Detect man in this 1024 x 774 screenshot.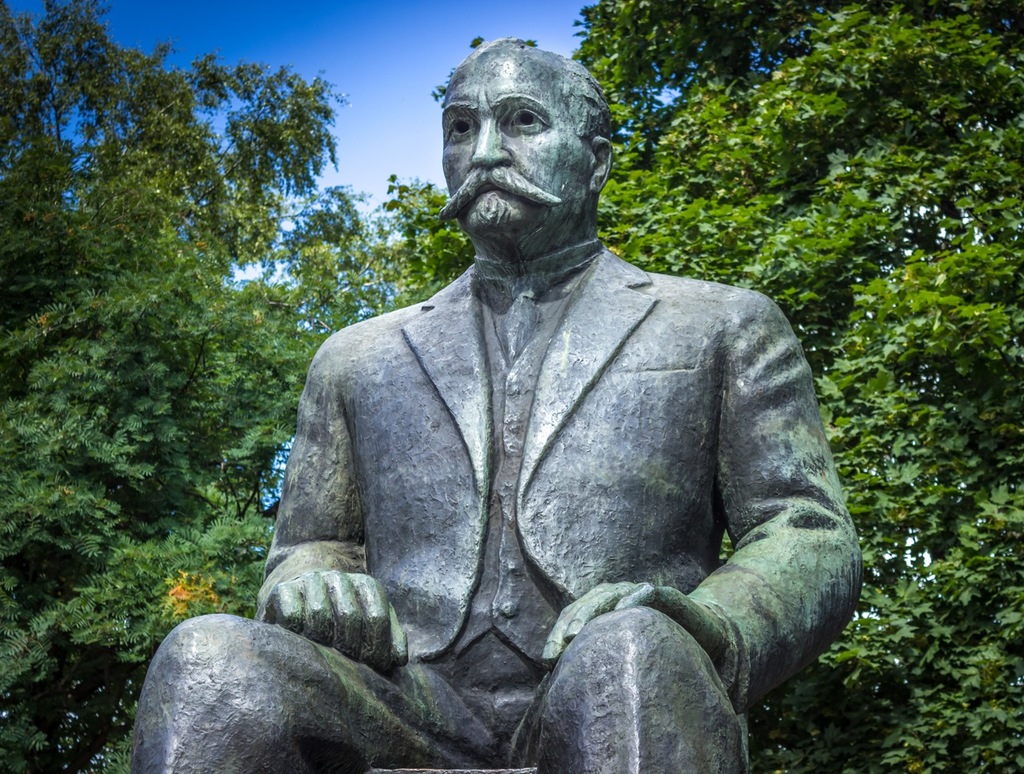
Detection: l=214, t=22, r=896, b=751.
